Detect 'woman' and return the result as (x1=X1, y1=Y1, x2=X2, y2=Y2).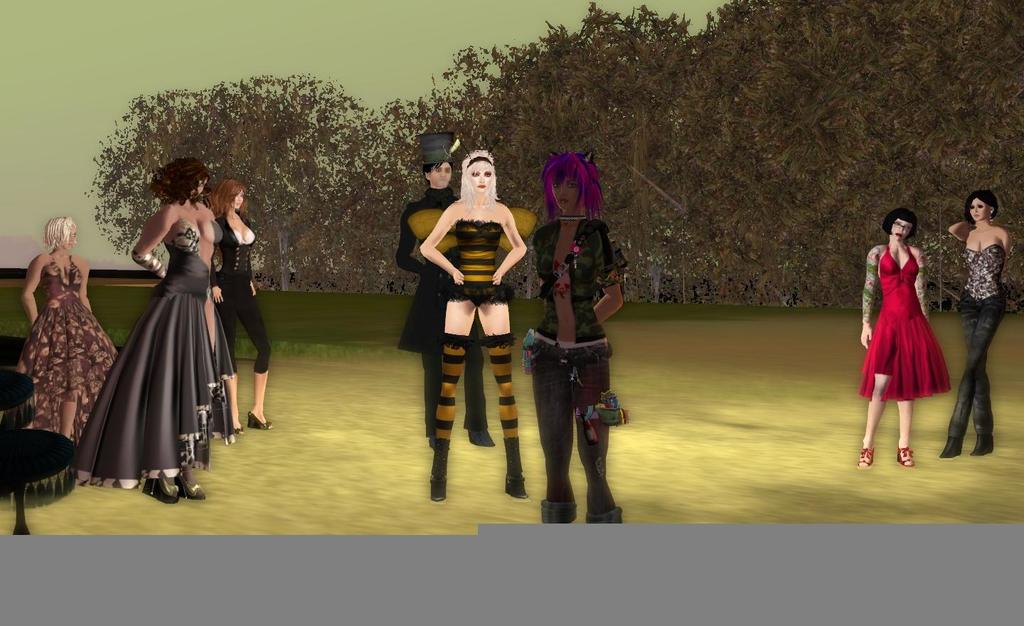
(x1=937, y1=194, x2=1010, y2=456).
